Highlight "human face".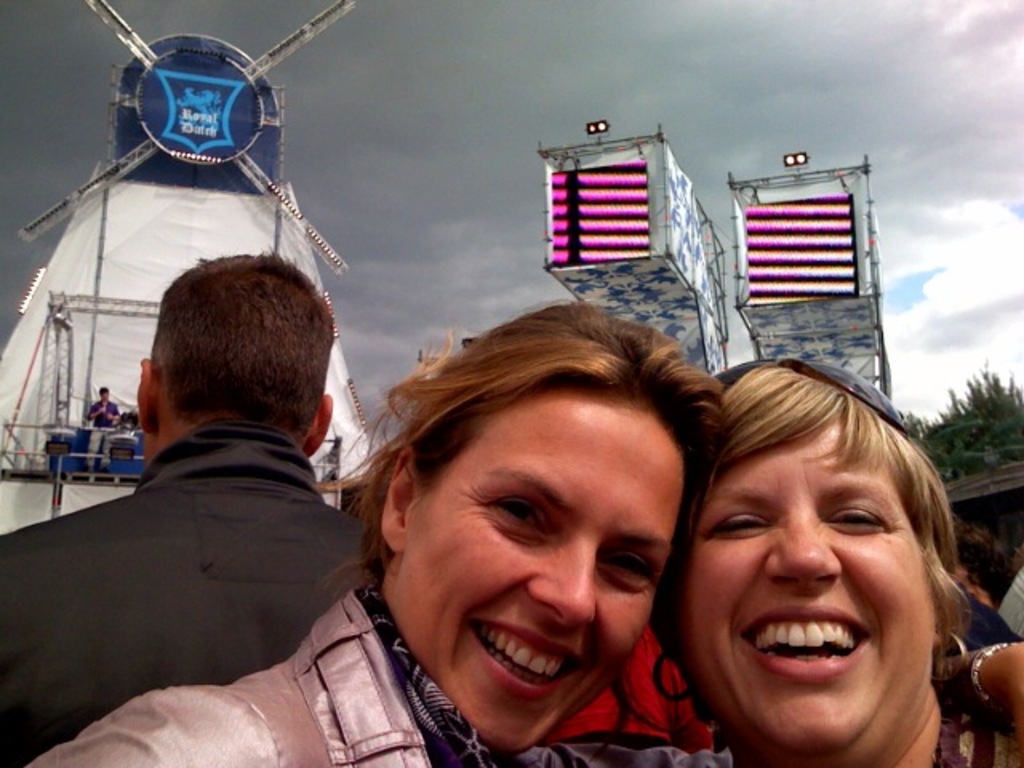
Highlighted region: bbox=(395, 392, 688, 752).
